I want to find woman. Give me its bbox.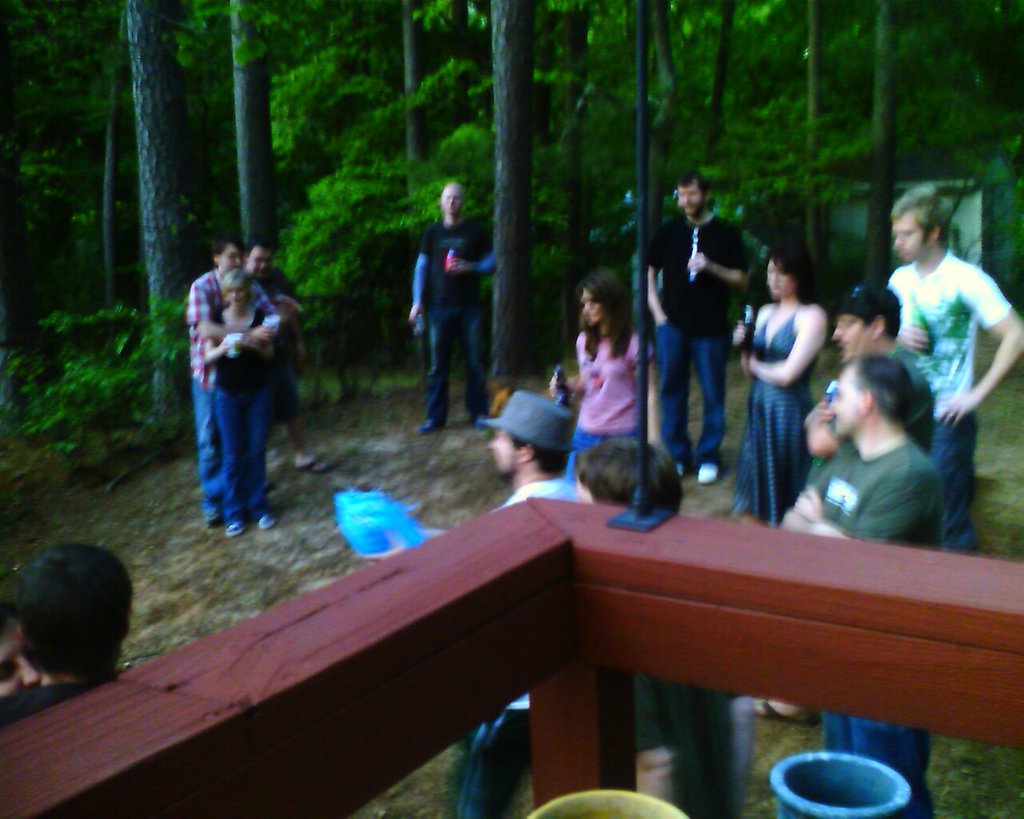
box=[722, 236, 826, 537].
